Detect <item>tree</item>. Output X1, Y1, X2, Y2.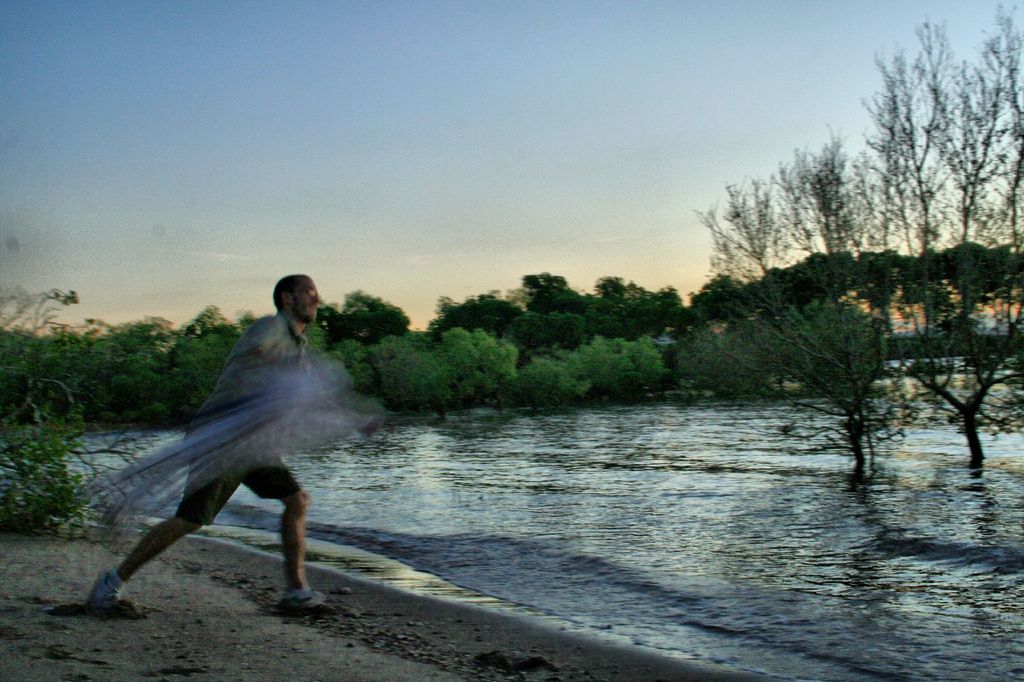
689, 127, 898, 472.
